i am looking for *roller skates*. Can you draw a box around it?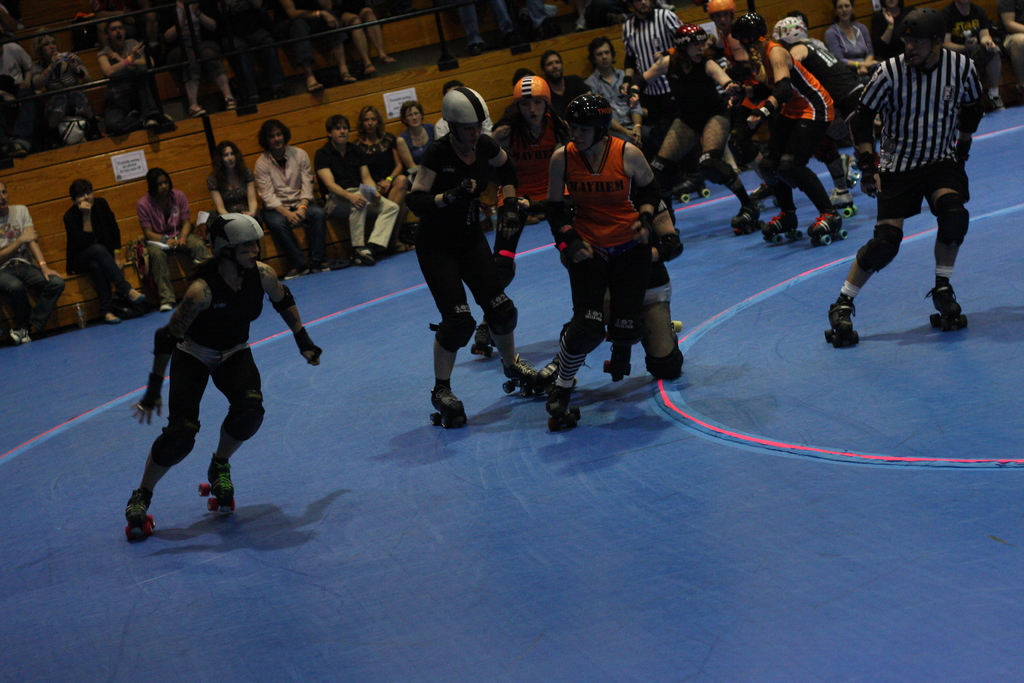
Sure, the bounding box is l=118, t=489, r=158, b=540.
